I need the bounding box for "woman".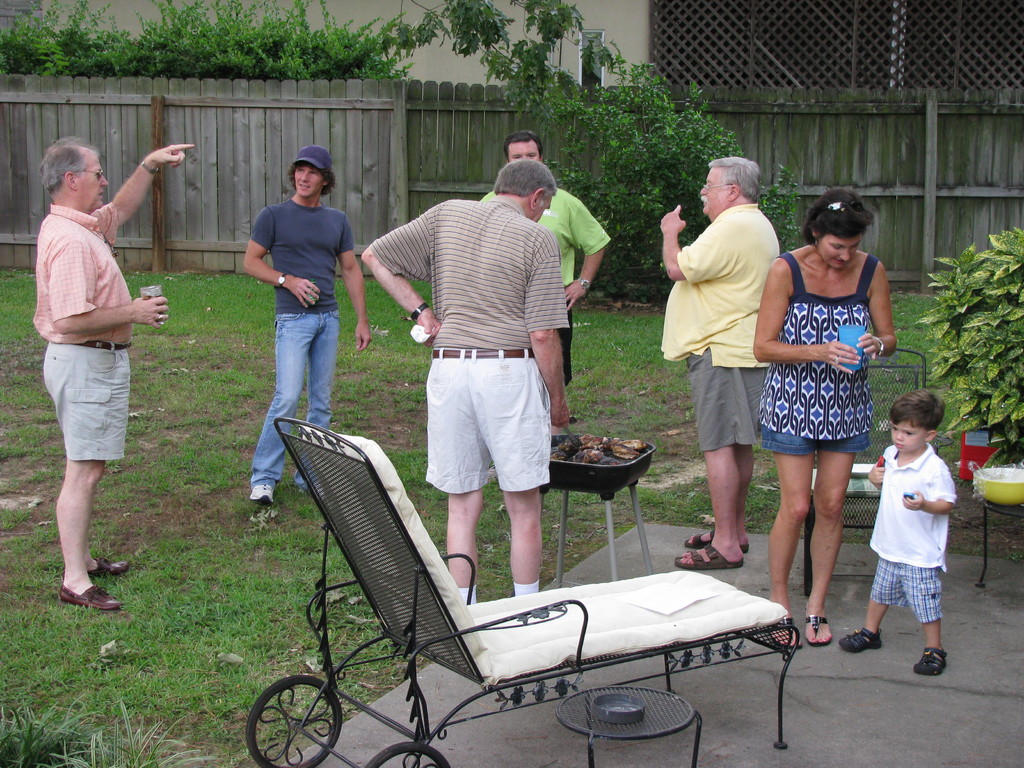
Here it is: [left=751, top=200, right=890, bottom=637].
